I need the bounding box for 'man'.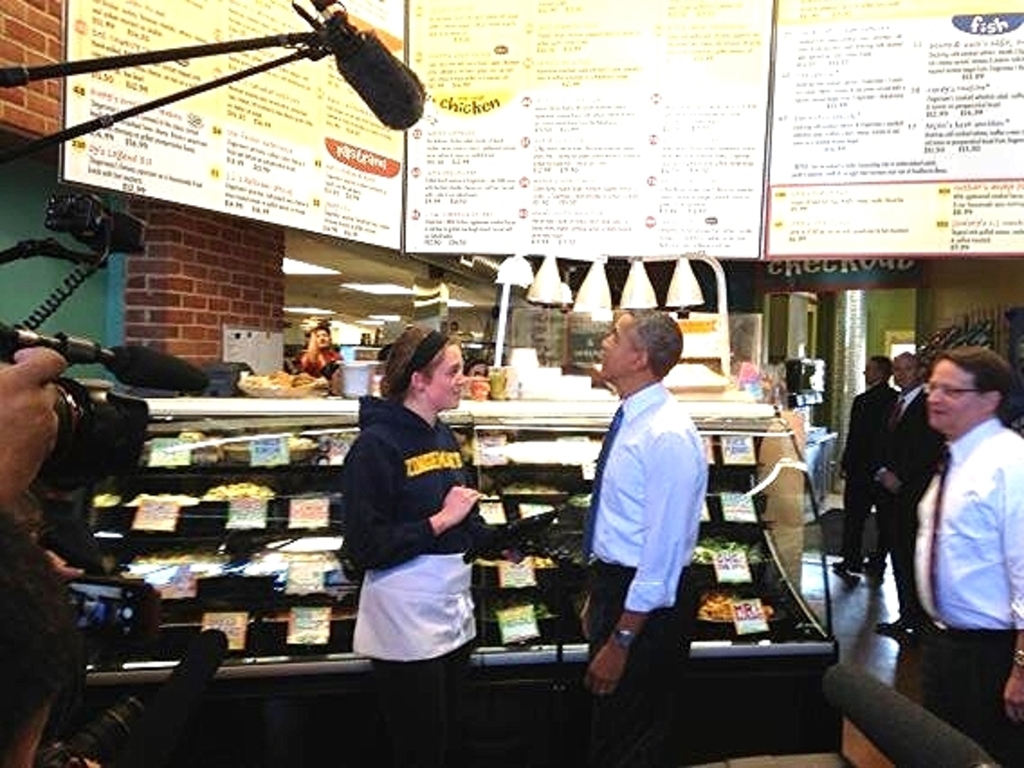
Here it is: rect(0, 519, 103, 766).
